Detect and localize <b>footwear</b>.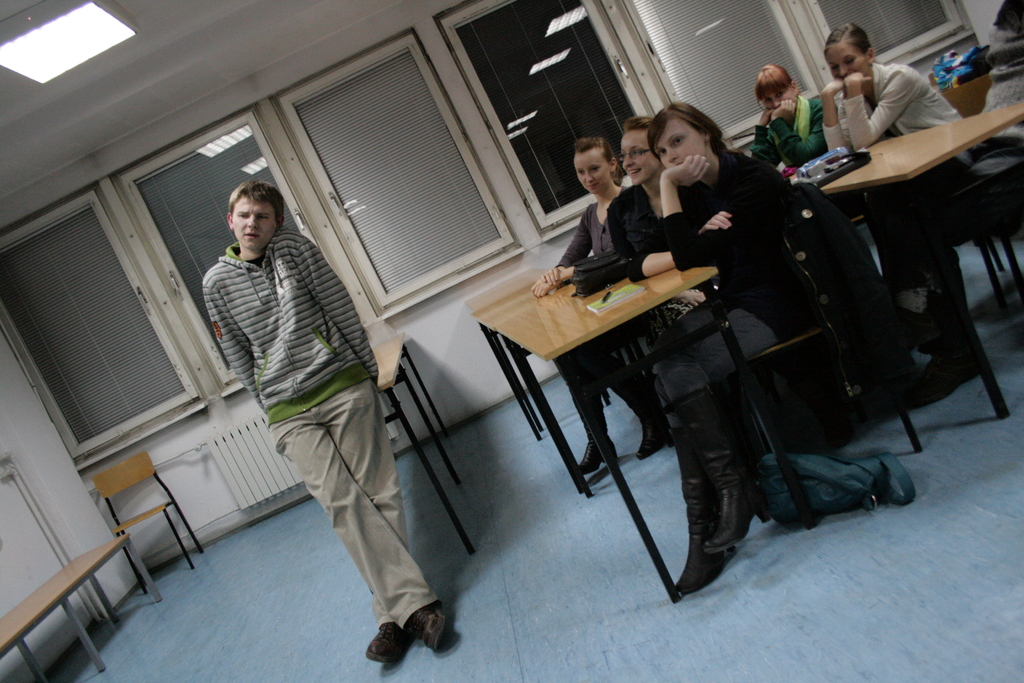
Localized at select_region(581, 388, 616, 475).
